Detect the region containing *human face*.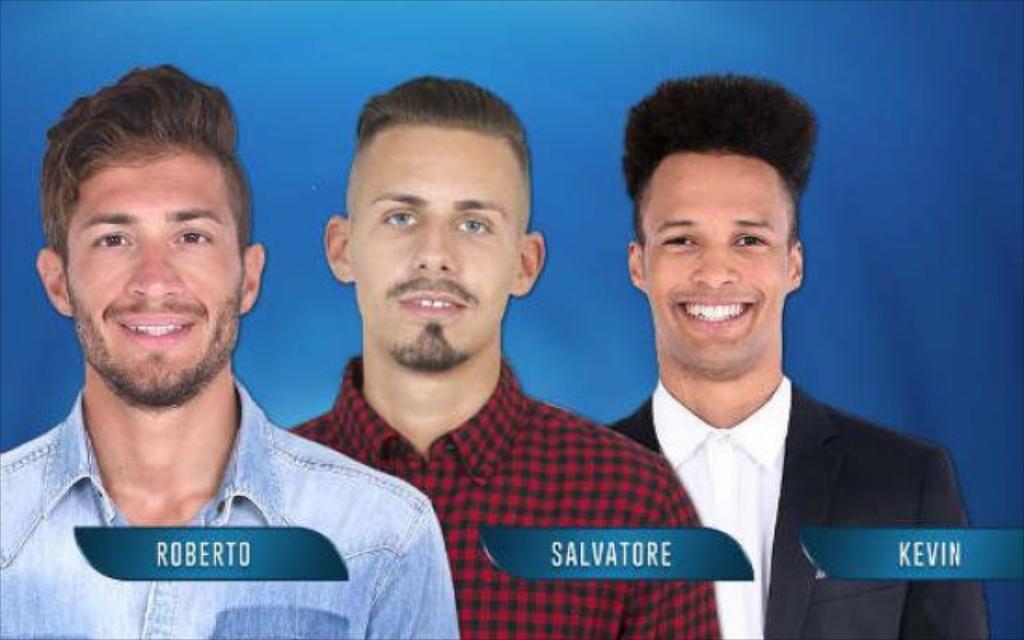
650/158/786/368.
